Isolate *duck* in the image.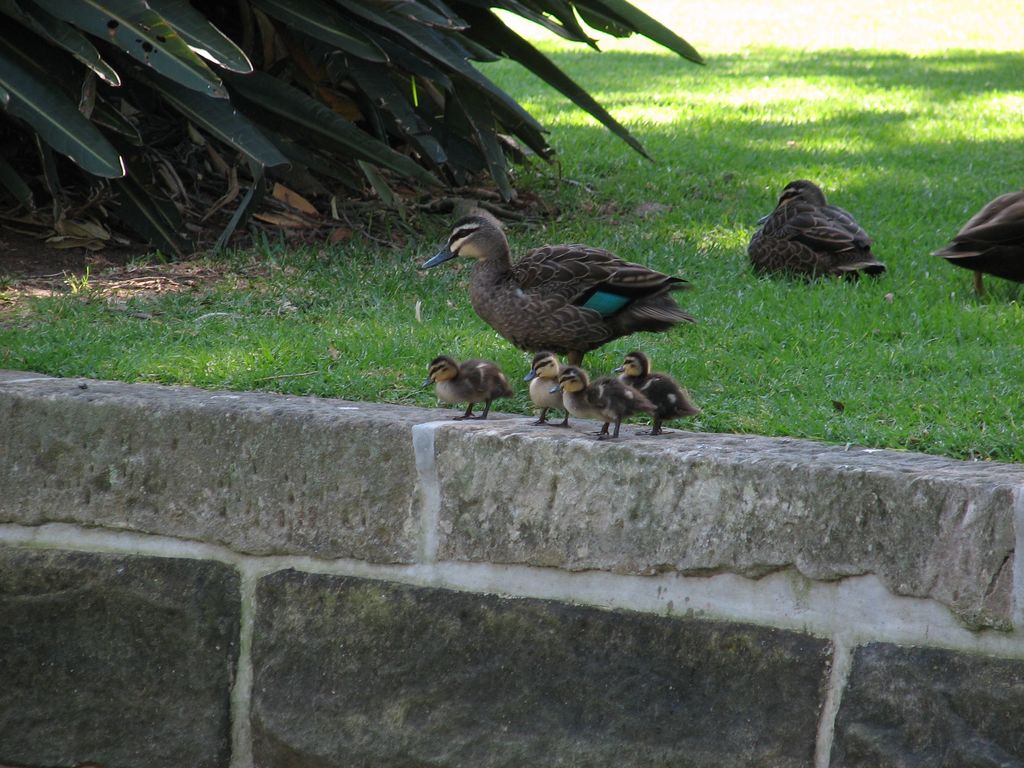
Isolated region: (554,367,646,442).
